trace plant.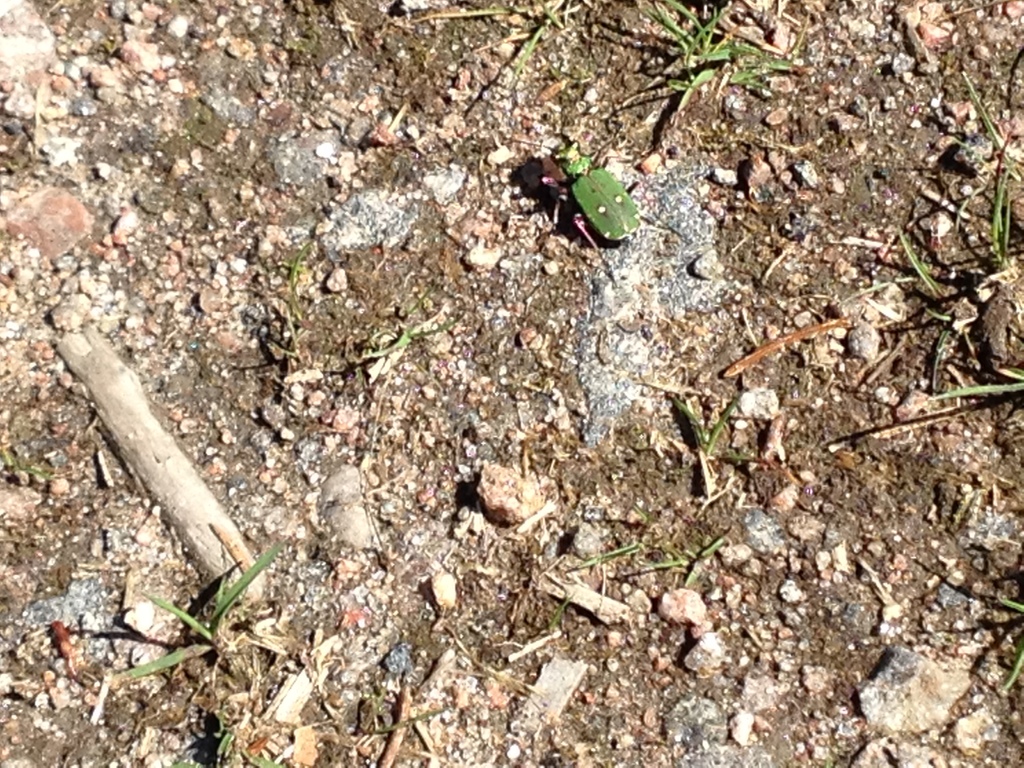
Traced to {"x1": 644, "y1": 0, "x2": 808, "y2": 127}.
